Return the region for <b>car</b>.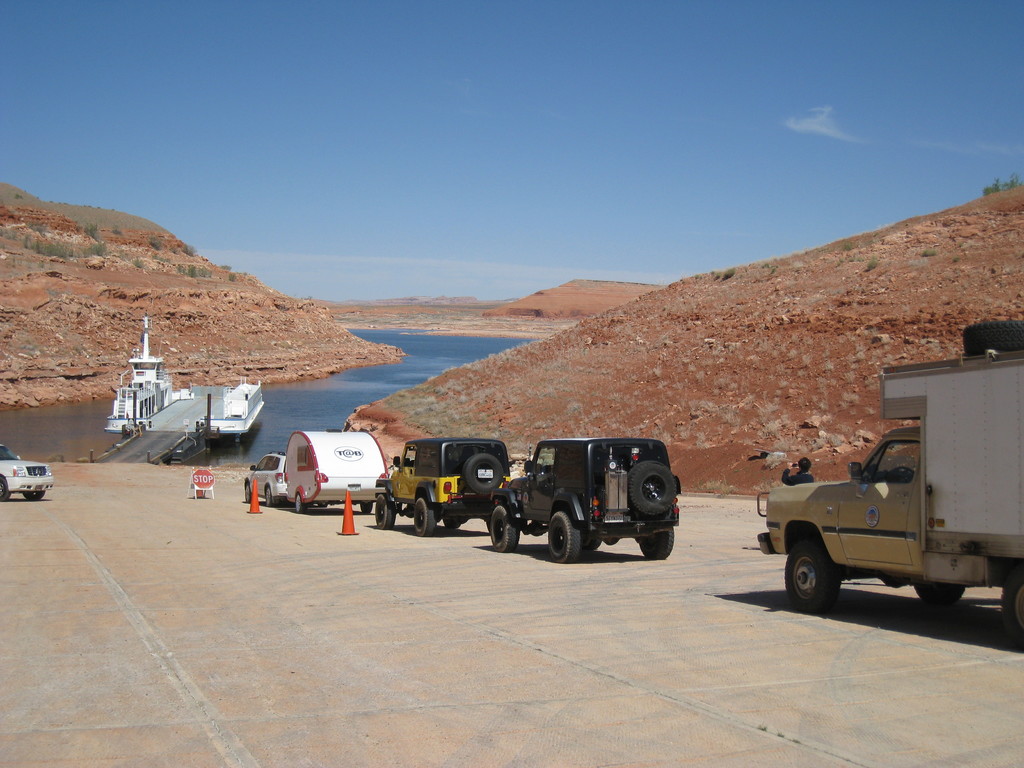
detection(0, 442, 54, 501).
